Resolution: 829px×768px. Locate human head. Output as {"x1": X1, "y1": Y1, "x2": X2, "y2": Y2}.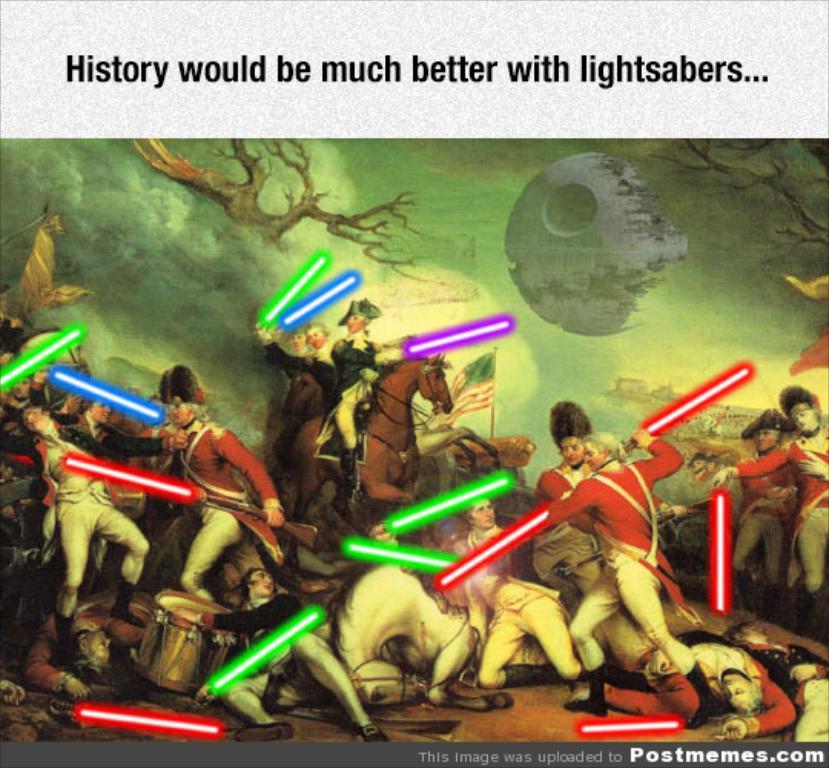
{"x1": 726, "y1": 622, "x2": 771, "y2": 650}.
